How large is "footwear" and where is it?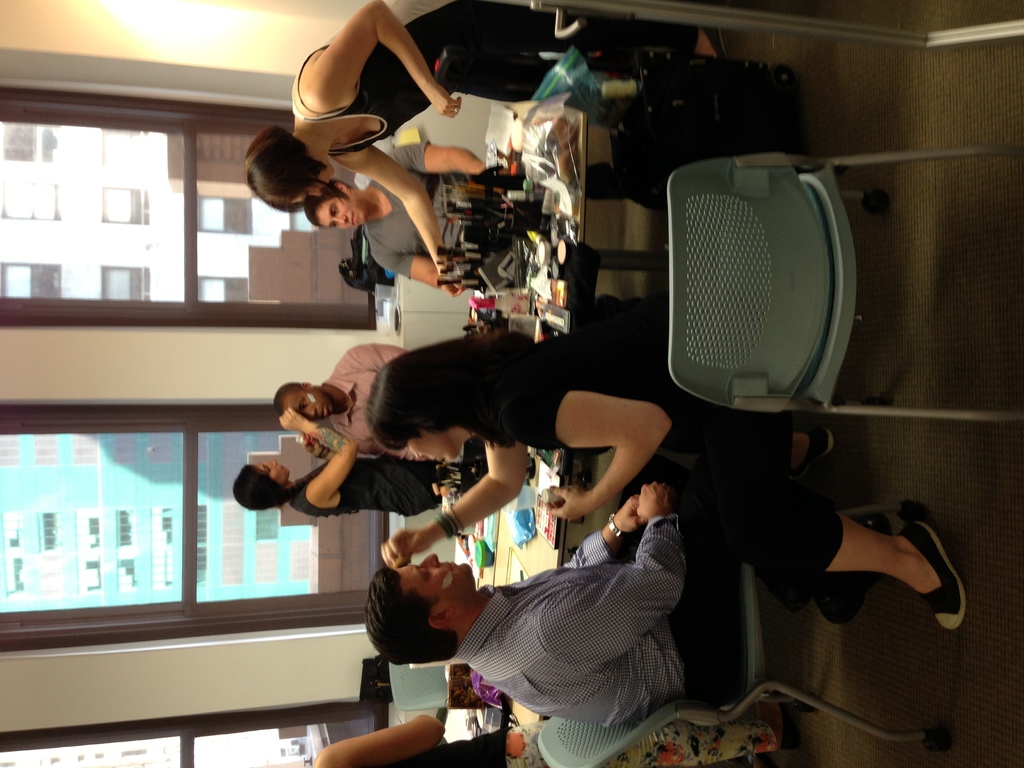
Bounding box: left=813, top=514, right=888, bottom=630.
